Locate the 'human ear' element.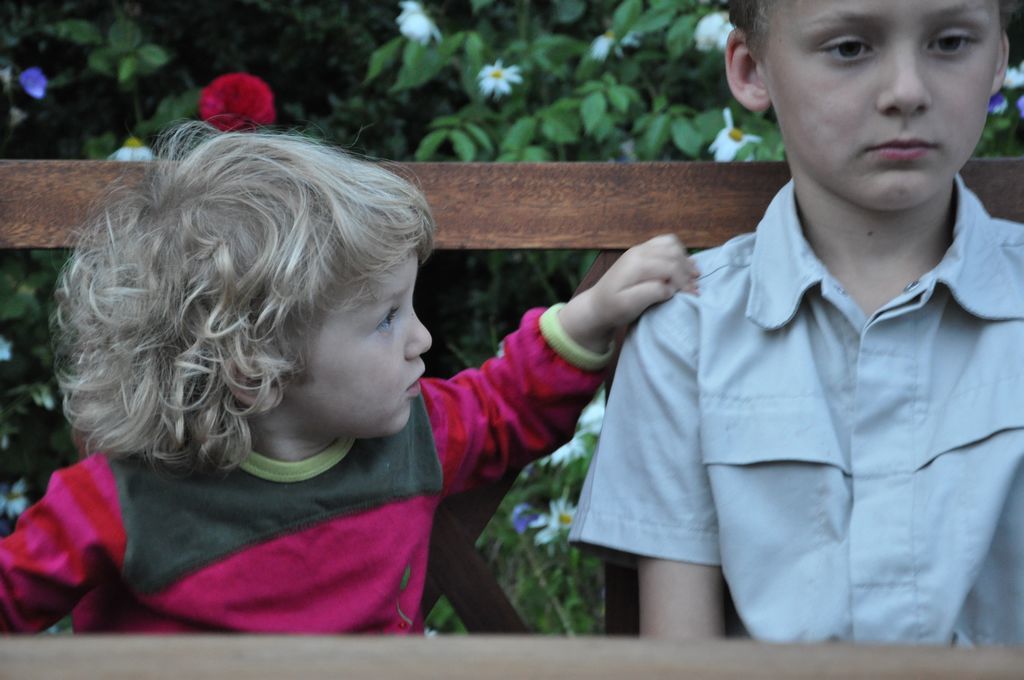
Element bbox: [x1=987, y1=33, x2=1010, y2=94].
